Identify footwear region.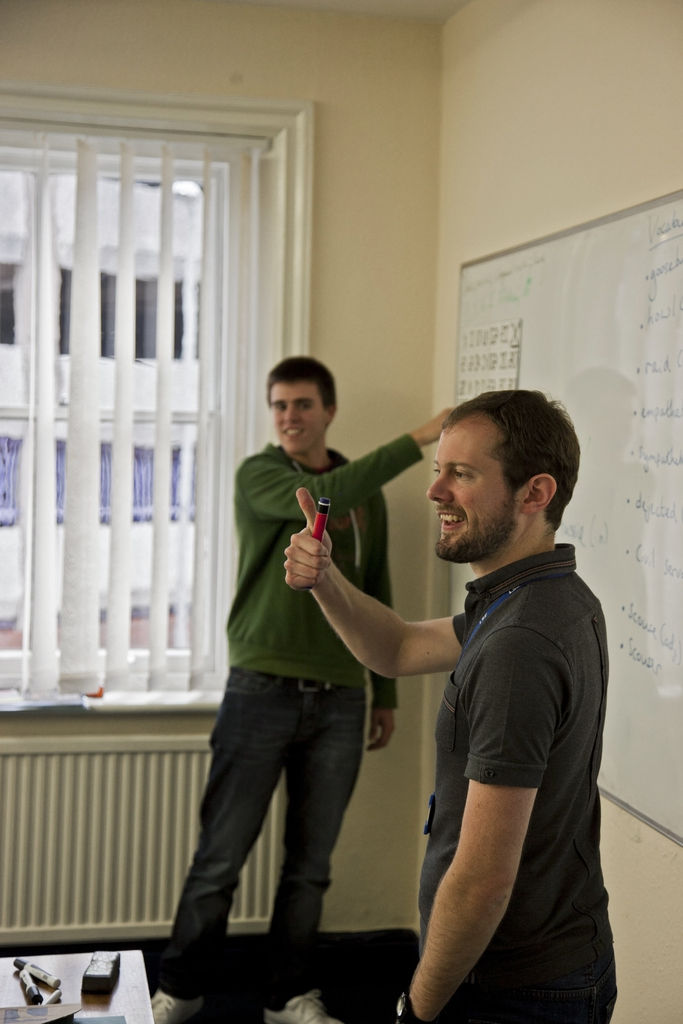
Region: box(260, 984, 327, 1022).
